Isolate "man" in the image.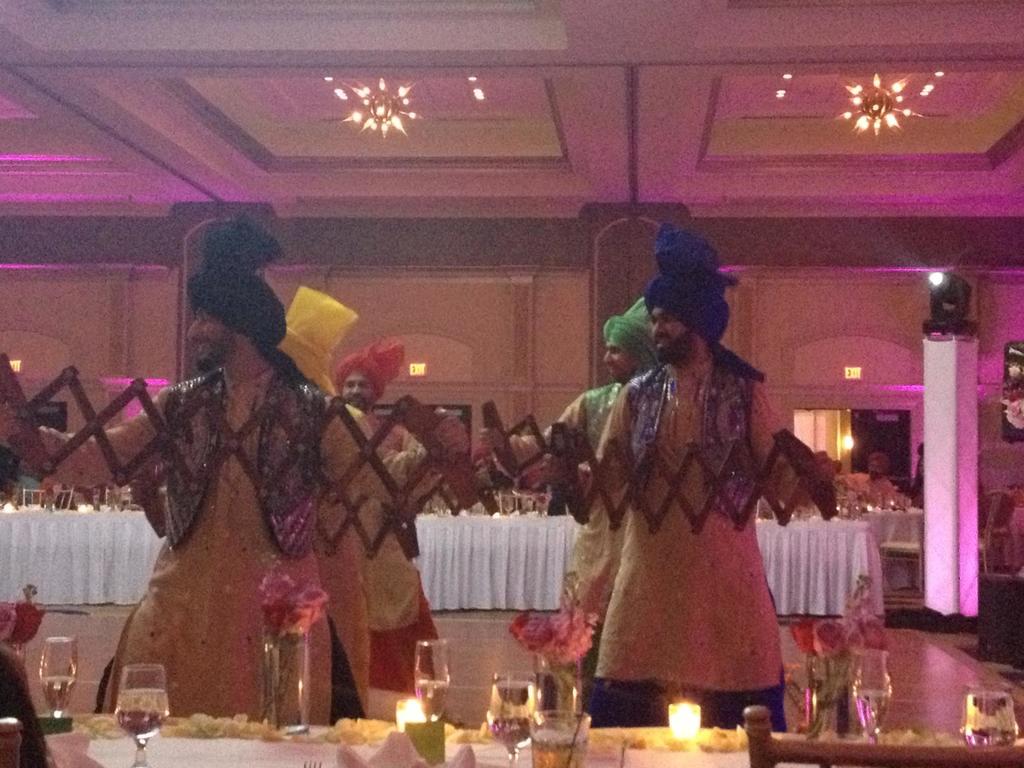
Isolated region: bbox=(0, 207, 471, 726).
